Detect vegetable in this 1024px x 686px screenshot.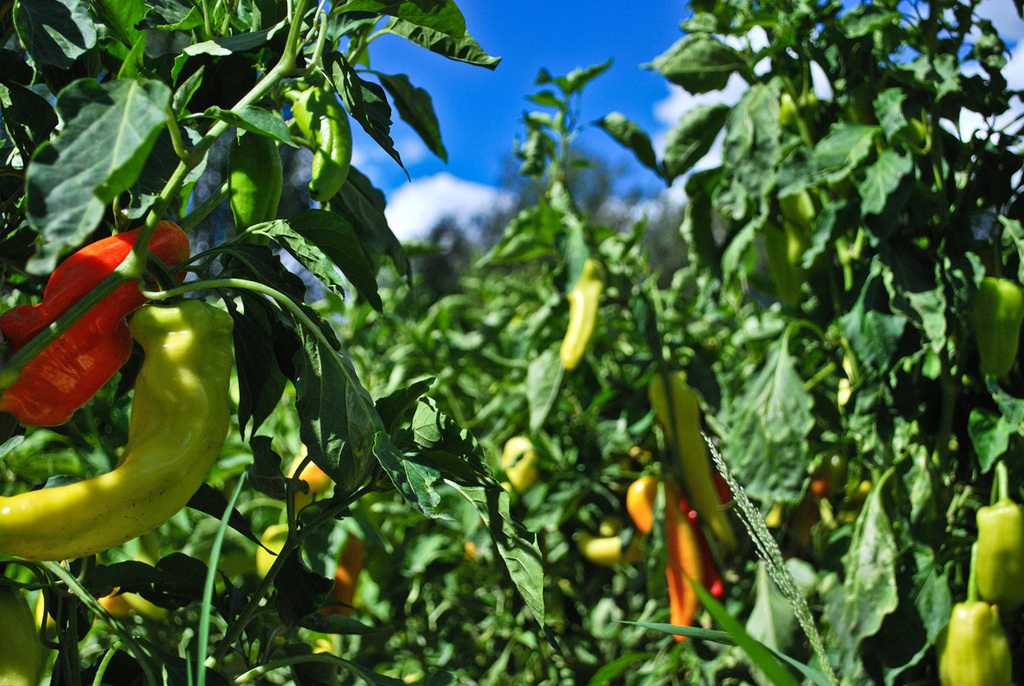
Detection: select_region(324, 533, 360, 622).
